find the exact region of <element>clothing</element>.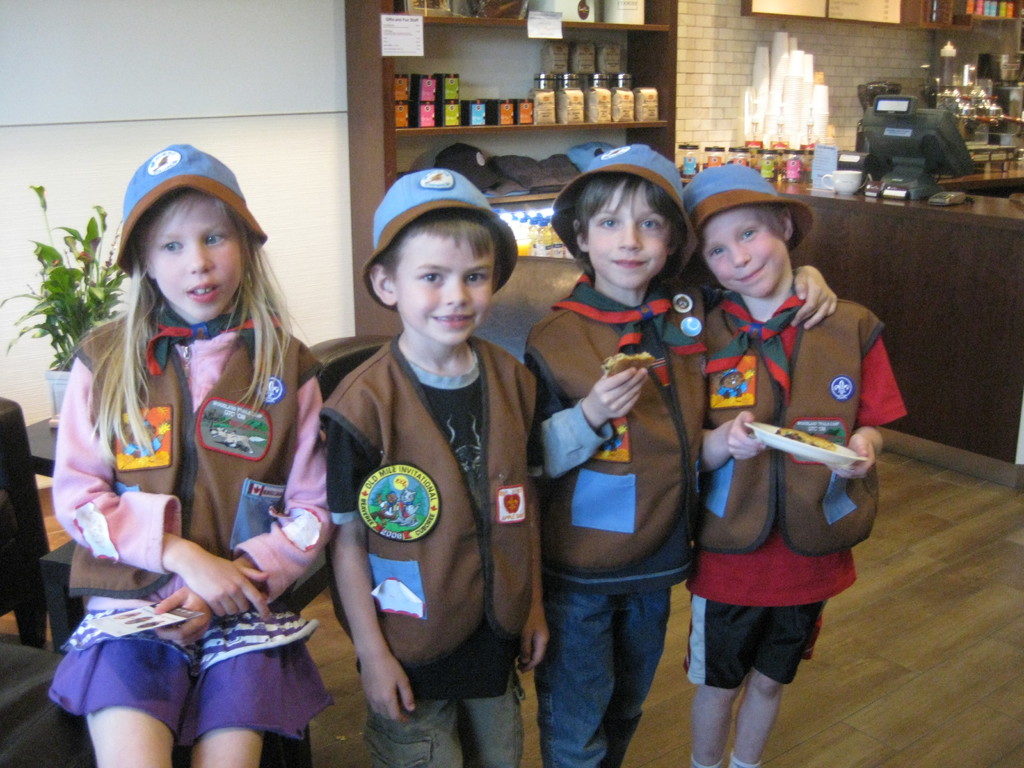
Exact region: box(521, 266, 705, 767).
